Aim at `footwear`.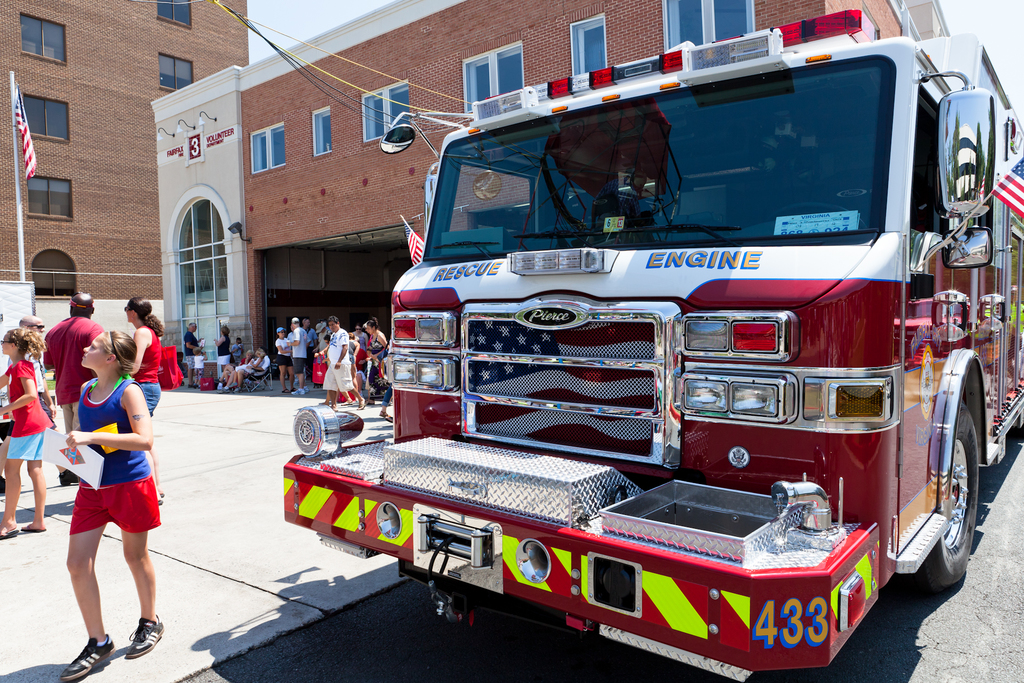
Aimed at Rect(157, 497, 164, 504).
